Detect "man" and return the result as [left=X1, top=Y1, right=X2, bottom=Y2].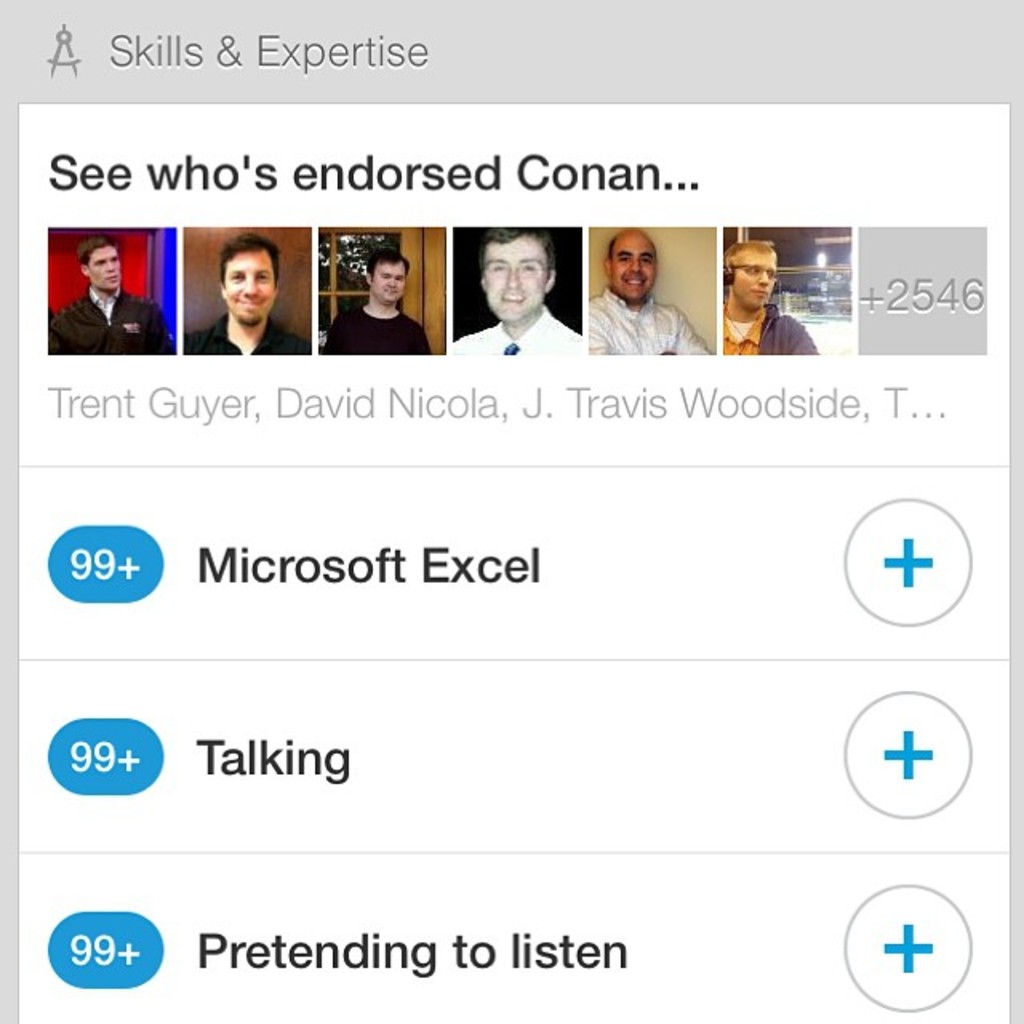
[left=51, top=240, right=174, bottom=349].
